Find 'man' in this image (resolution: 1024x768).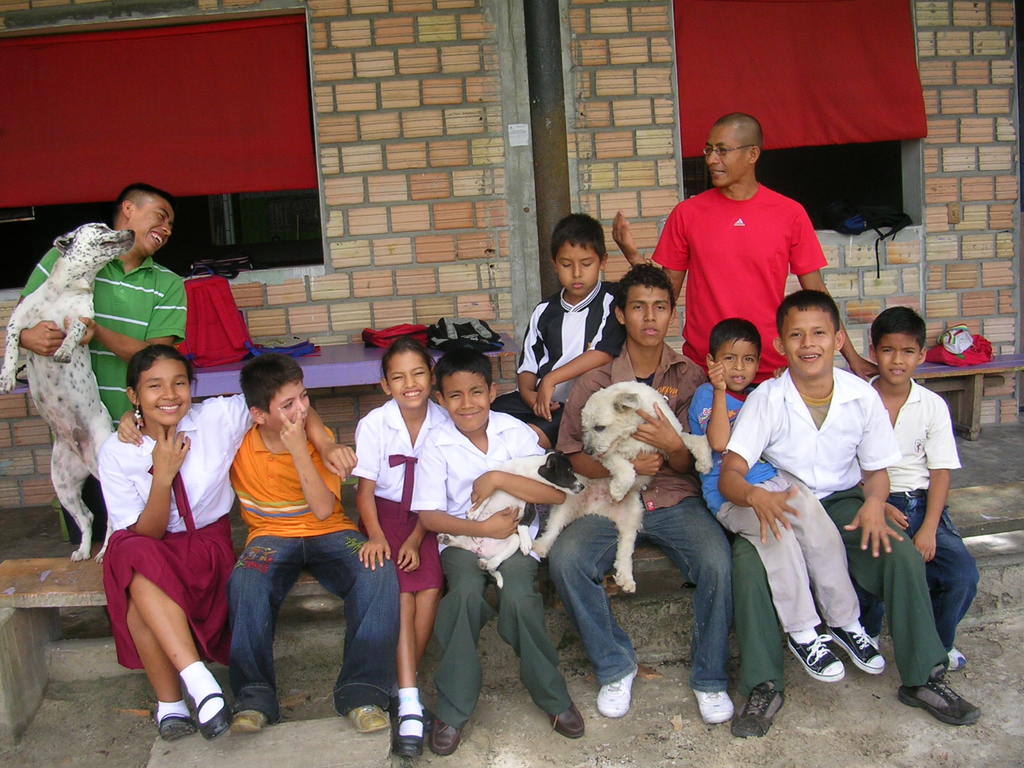
box(17, 184, 185, 624).
